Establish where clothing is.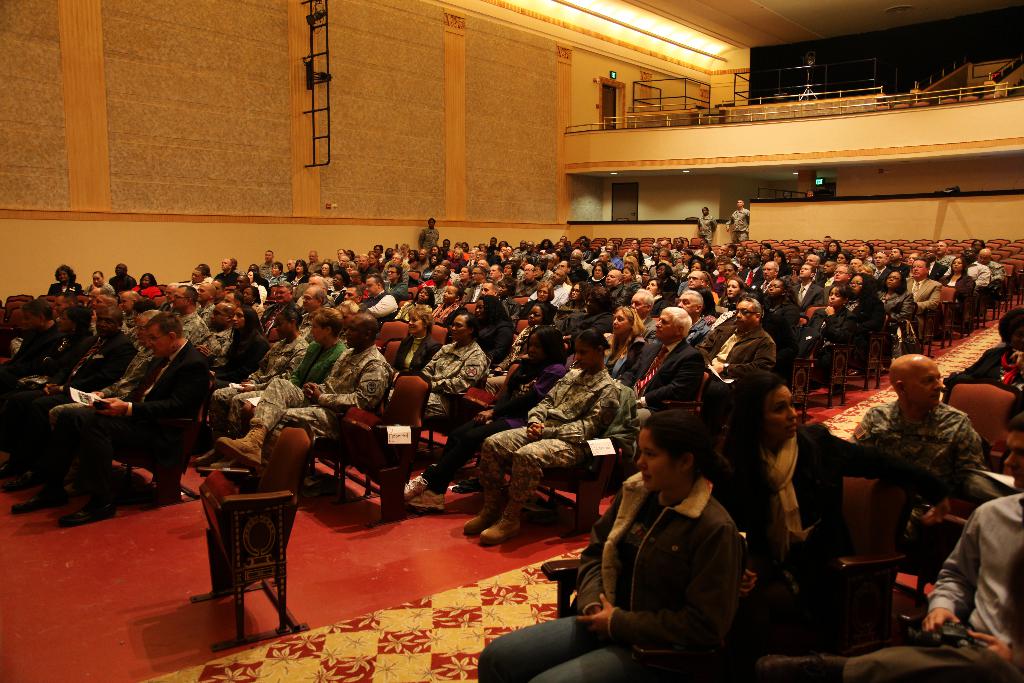
Established at bbox=[696, 317, 776, 369].
